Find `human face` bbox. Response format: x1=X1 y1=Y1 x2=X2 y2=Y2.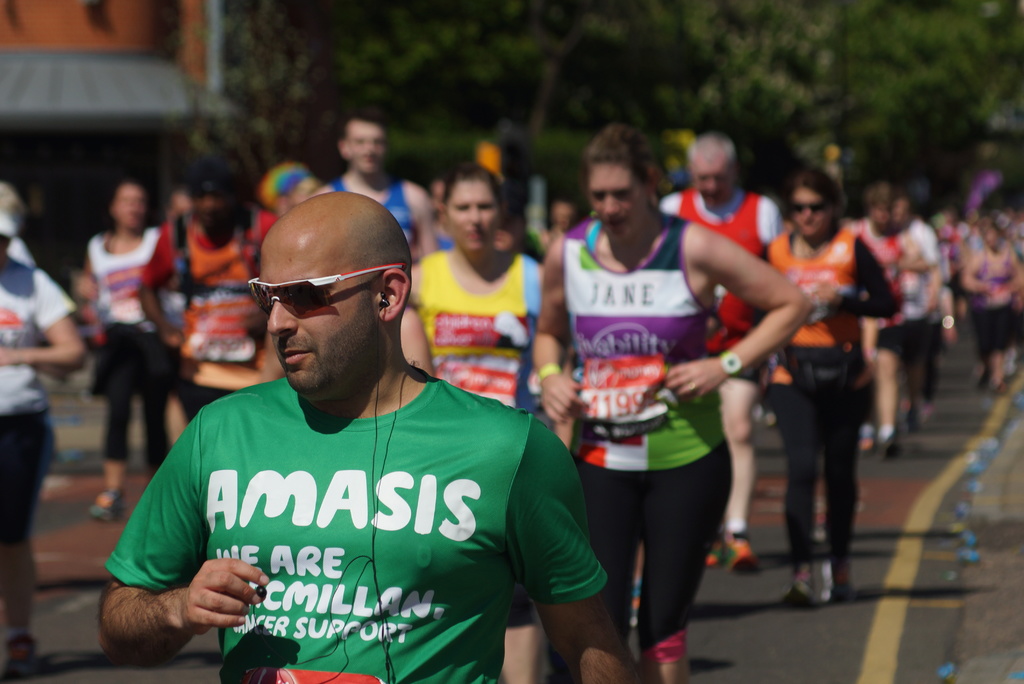
x1=257 y1=240 x2=374 y2=394.
